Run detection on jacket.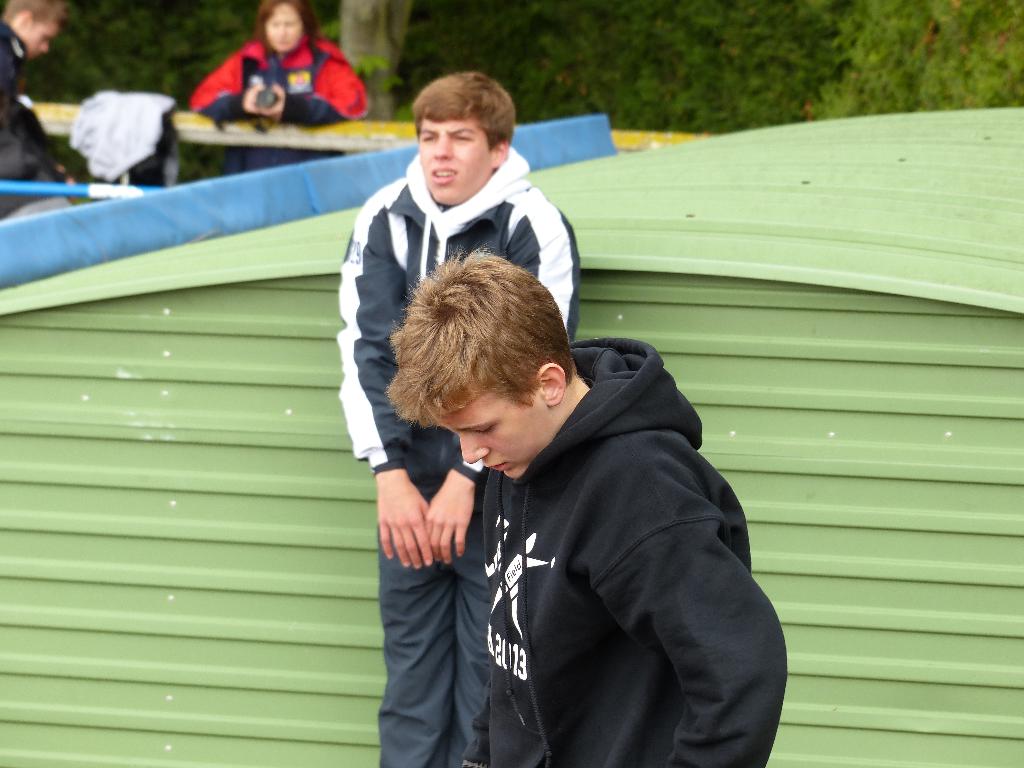
Result: (0, 19, 61, 178).
